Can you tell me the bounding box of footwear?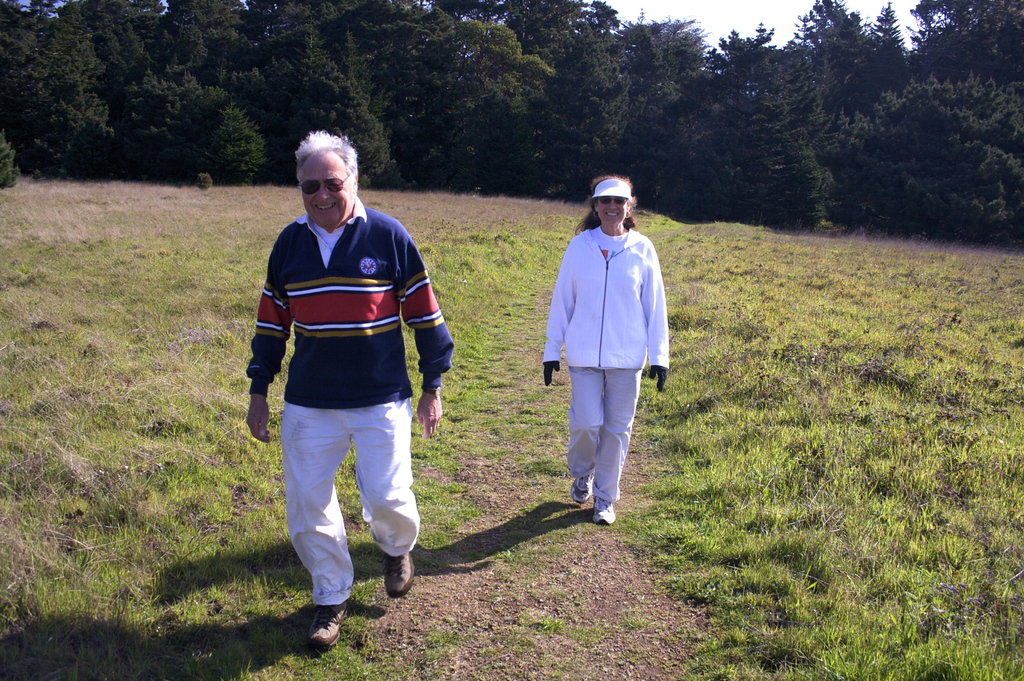
[x1=573, y1=475, x2=591, y2=504].
